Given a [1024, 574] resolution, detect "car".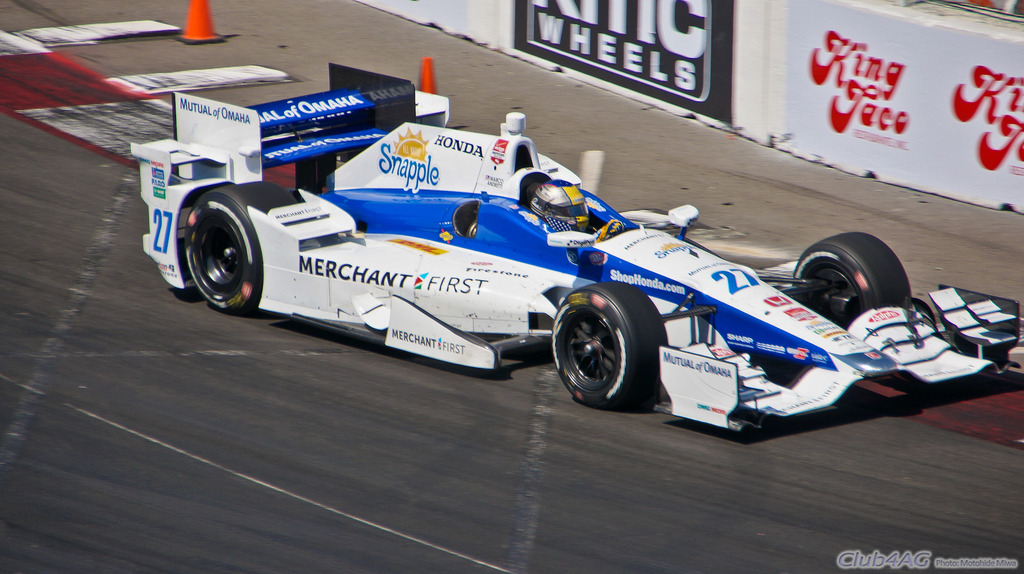
150:110:988:415.
